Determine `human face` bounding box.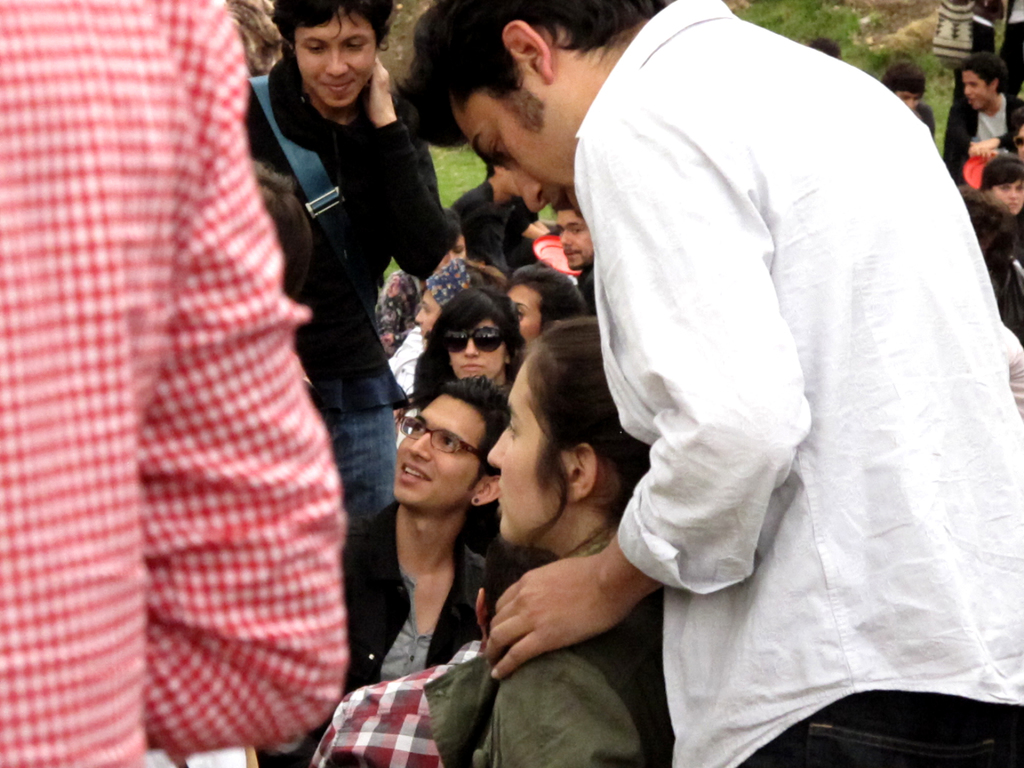
Determined: (511,280,543,351).
